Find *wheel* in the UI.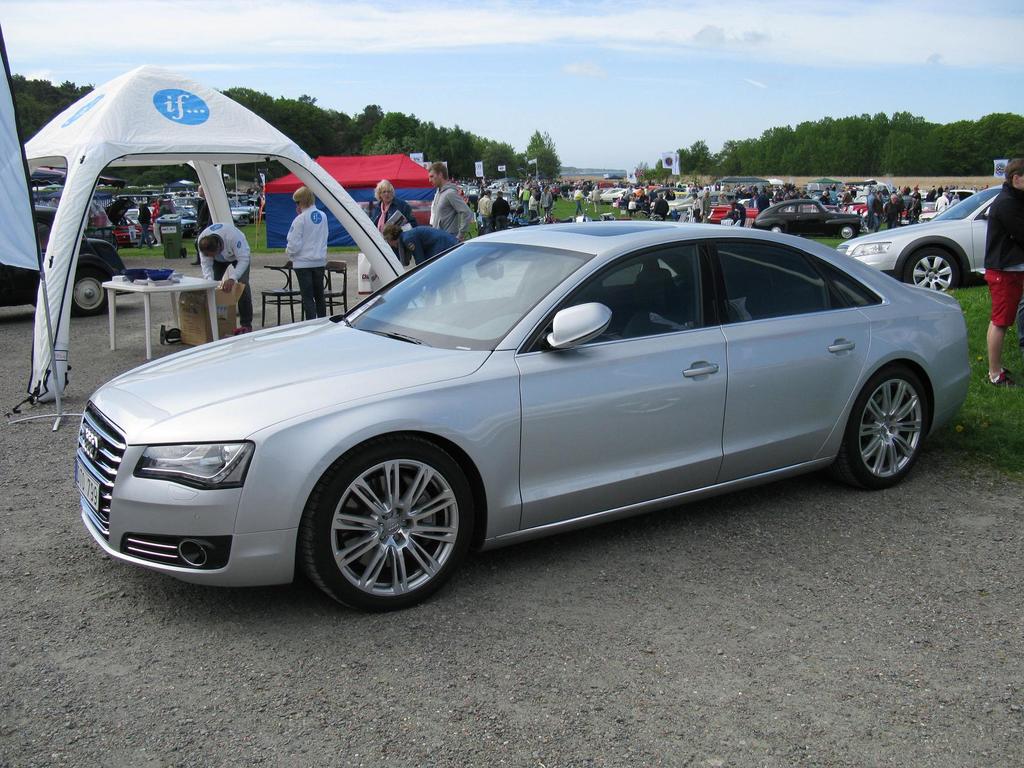
UI element at <bbox>143, 231, 157, 245</bbox>.
